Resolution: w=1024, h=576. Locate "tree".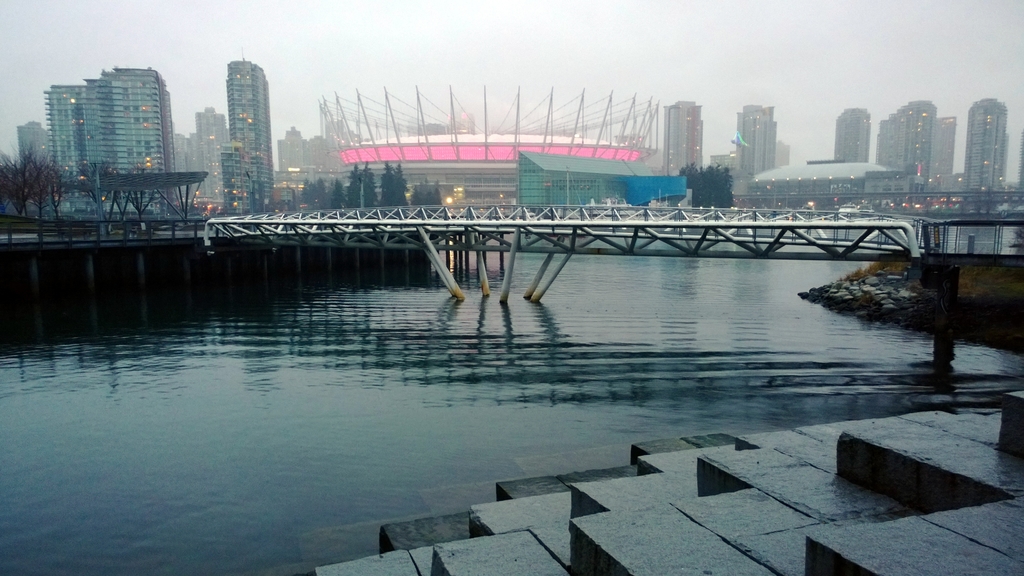
BBox(379, 161, 393, 206).
